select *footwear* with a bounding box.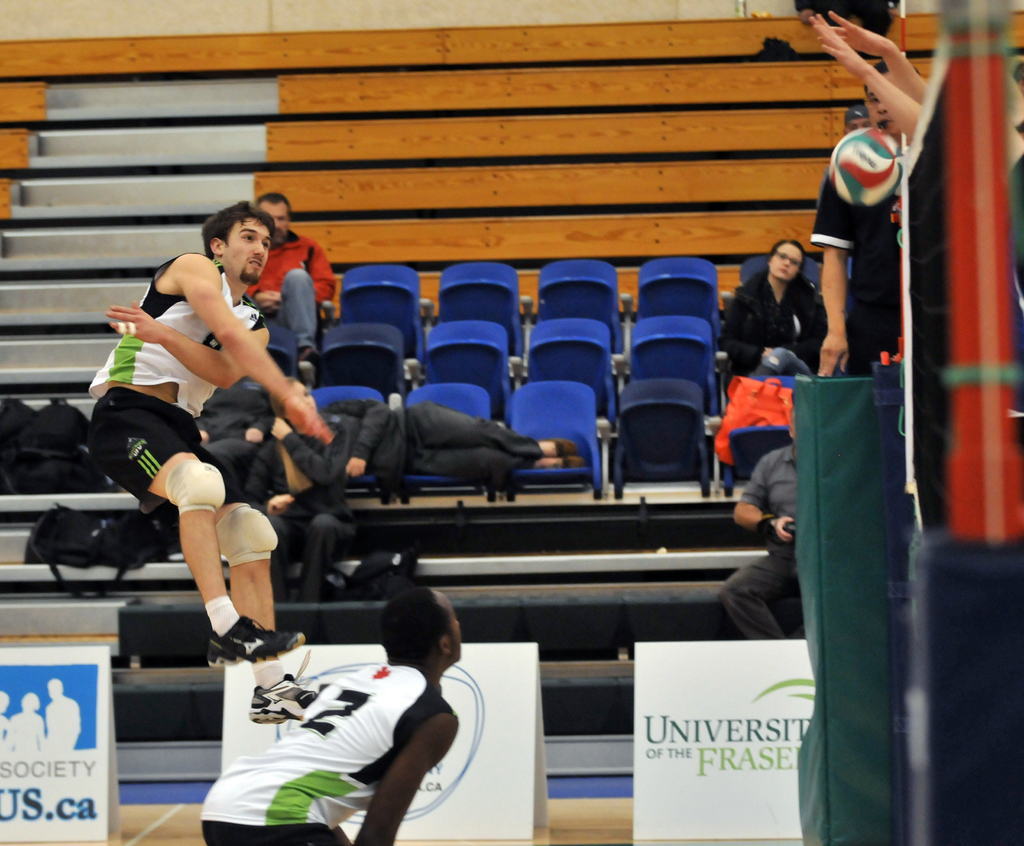
539/441/578/459.
